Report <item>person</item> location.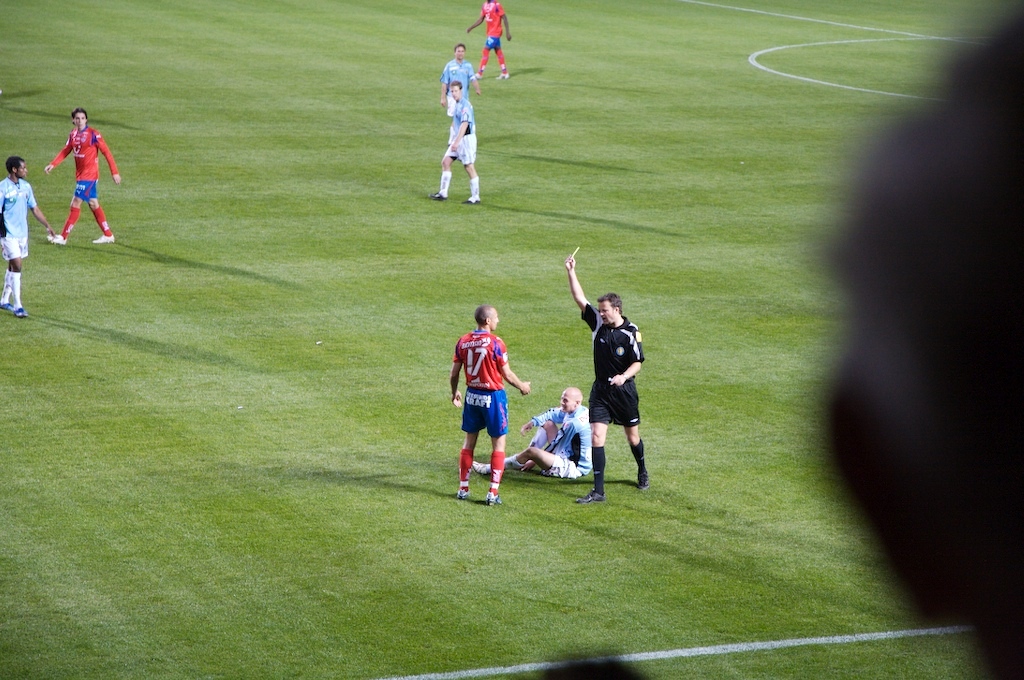
Report: 556 252 649 509.
